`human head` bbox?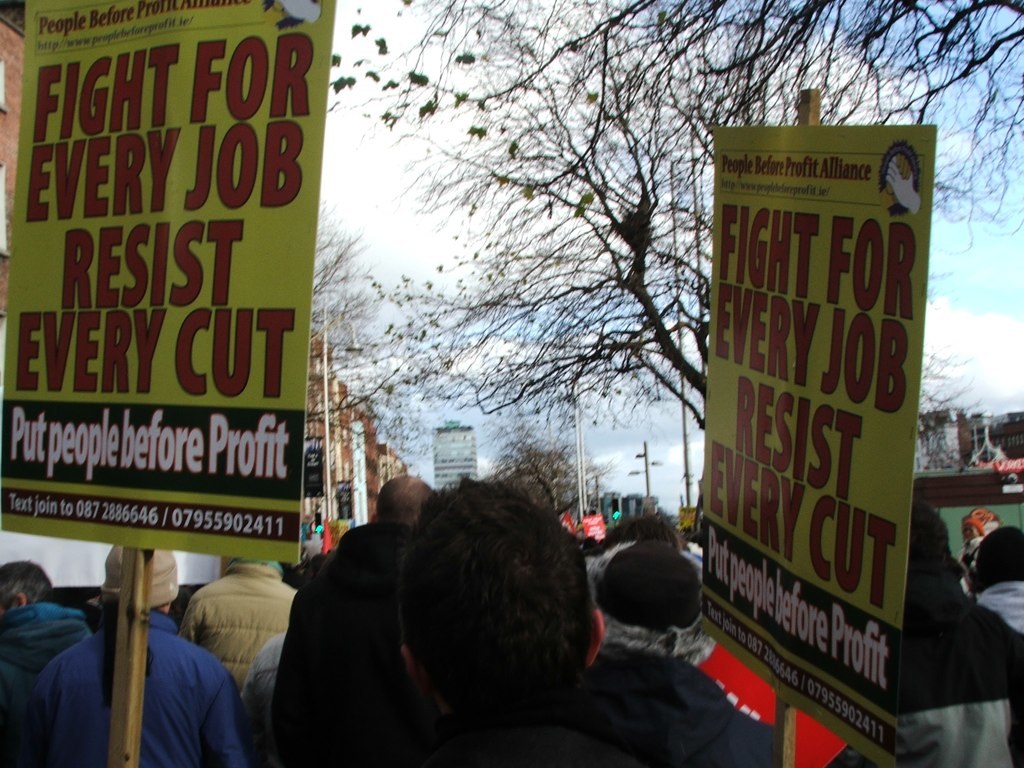
BBox(902, 494, 964, 578)
